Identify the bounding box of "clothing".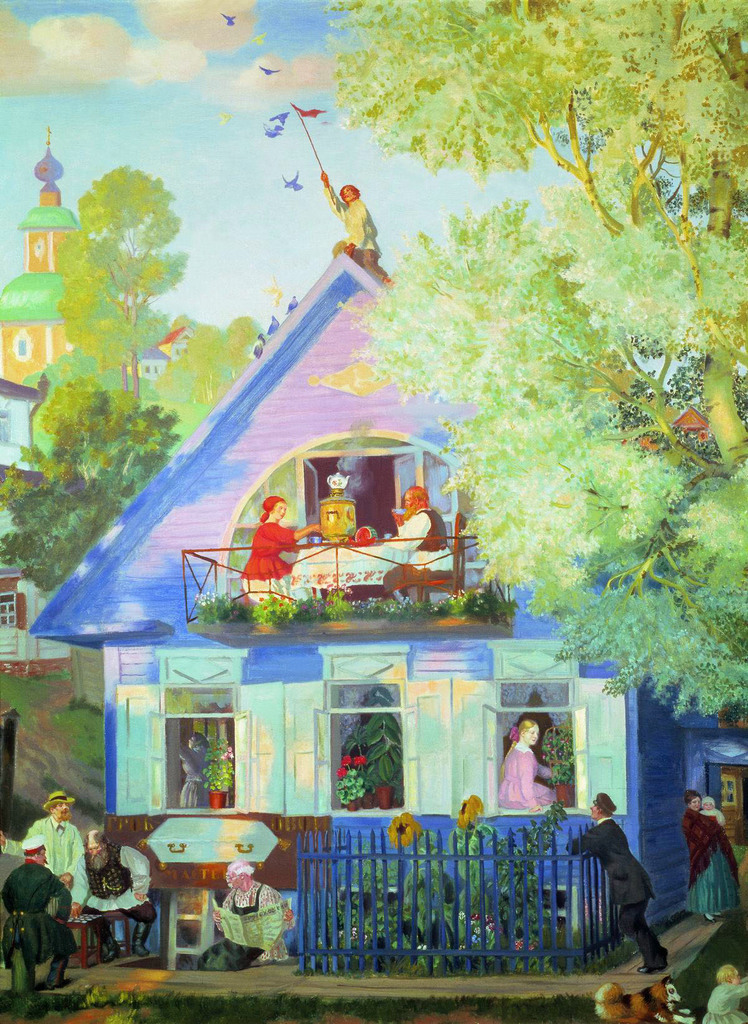
497, 732, 554, 808.
